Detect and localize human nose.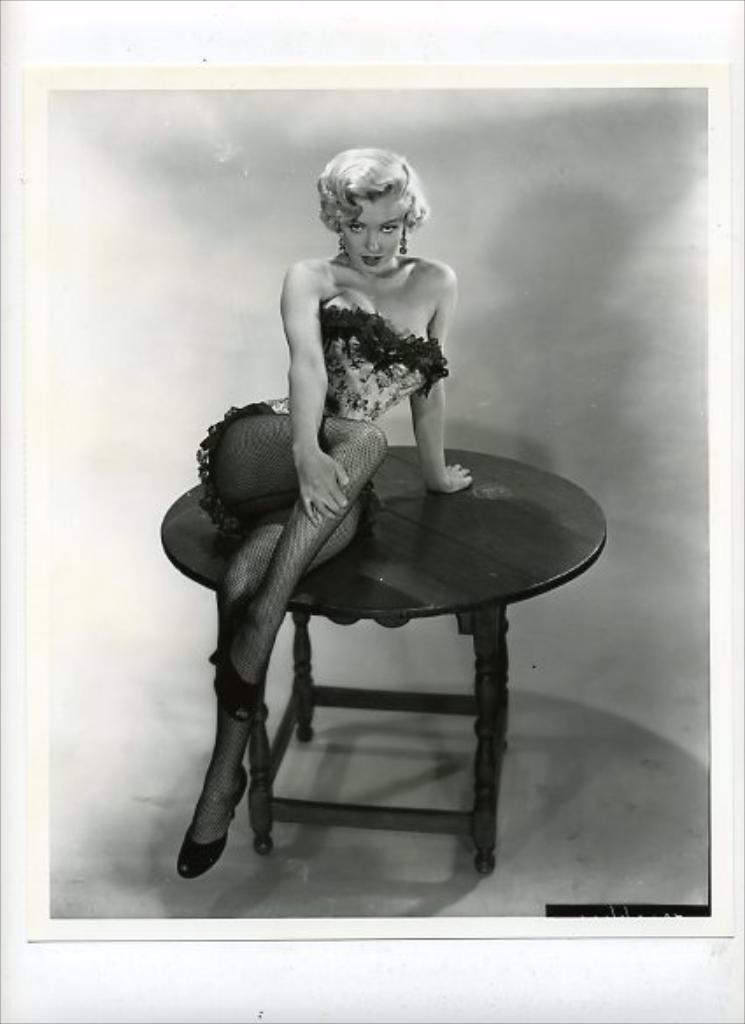
Localized at (366,237,384,254).
